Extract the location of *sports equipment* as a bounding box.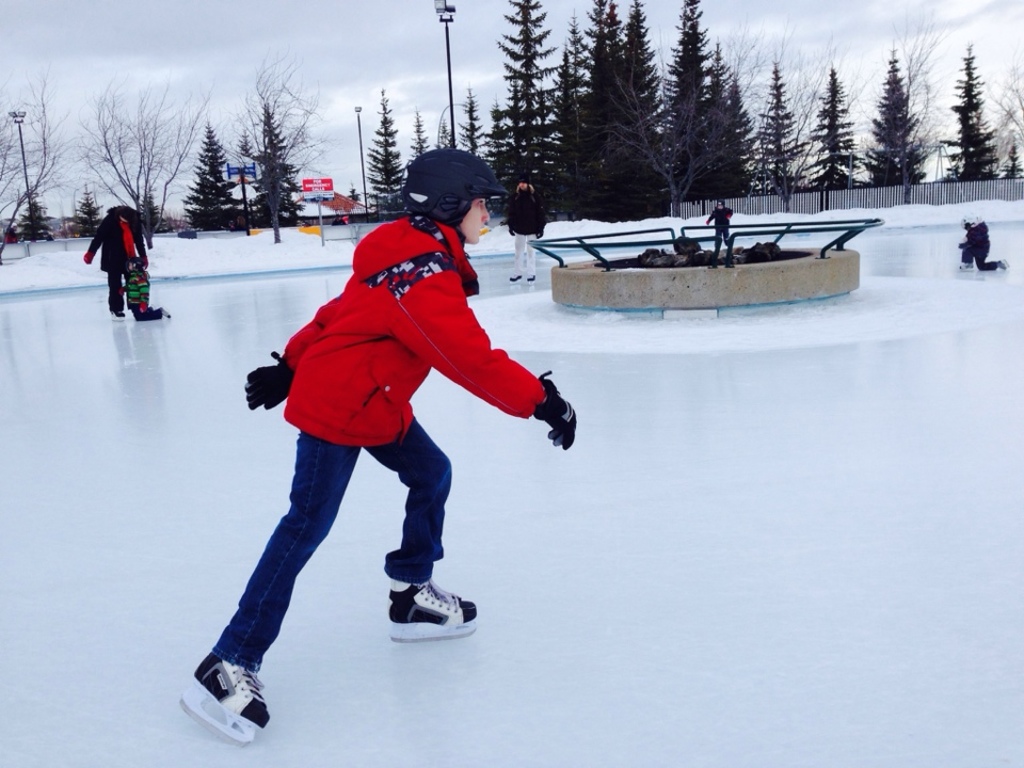
rect(401, 145, 508, 254).
